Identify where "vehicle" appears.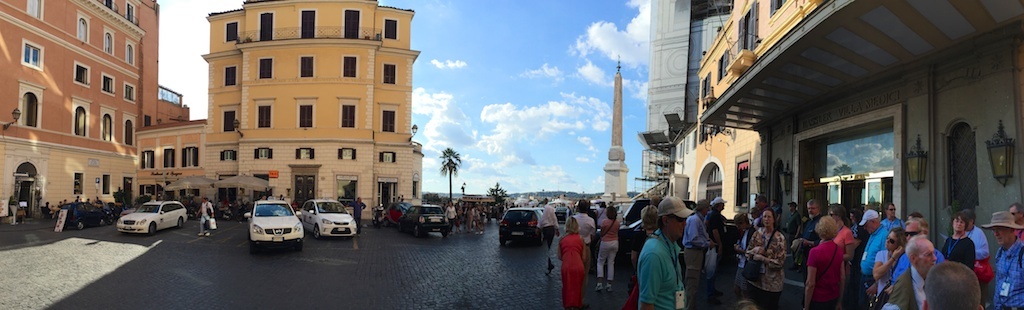
Appears at bbox=[399, 205, 448, 236].
